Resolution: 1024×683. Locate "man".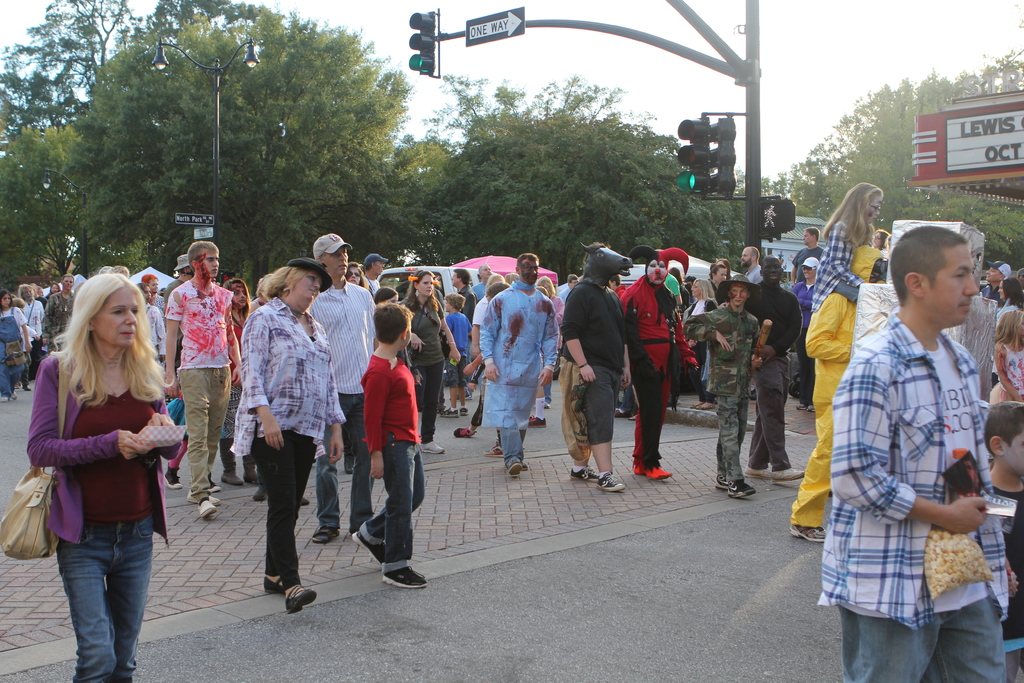
bbox=[32, 269, 79, 349].
